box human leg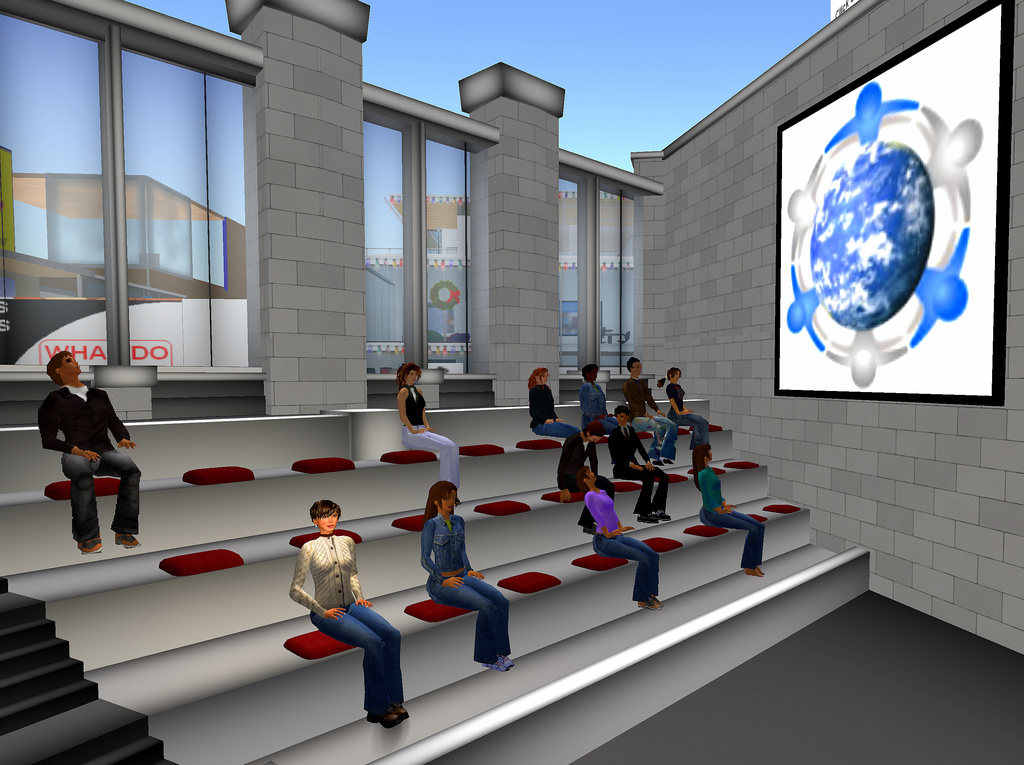
select_region(113, 453, 142, 551)
